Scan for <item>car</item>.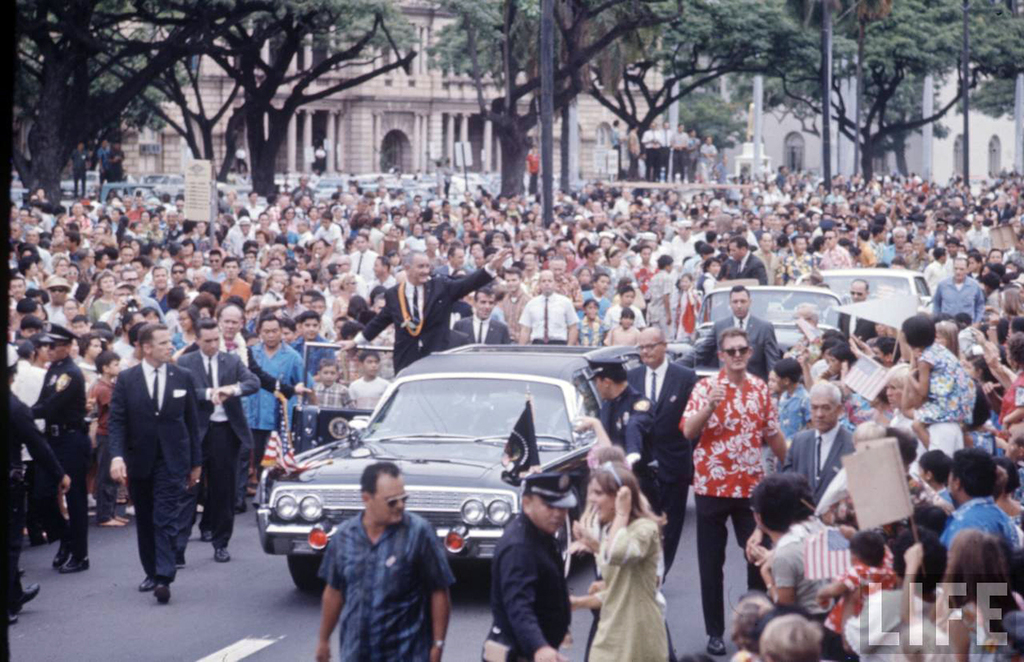
Scan result: (665, 283, 842, 383).
